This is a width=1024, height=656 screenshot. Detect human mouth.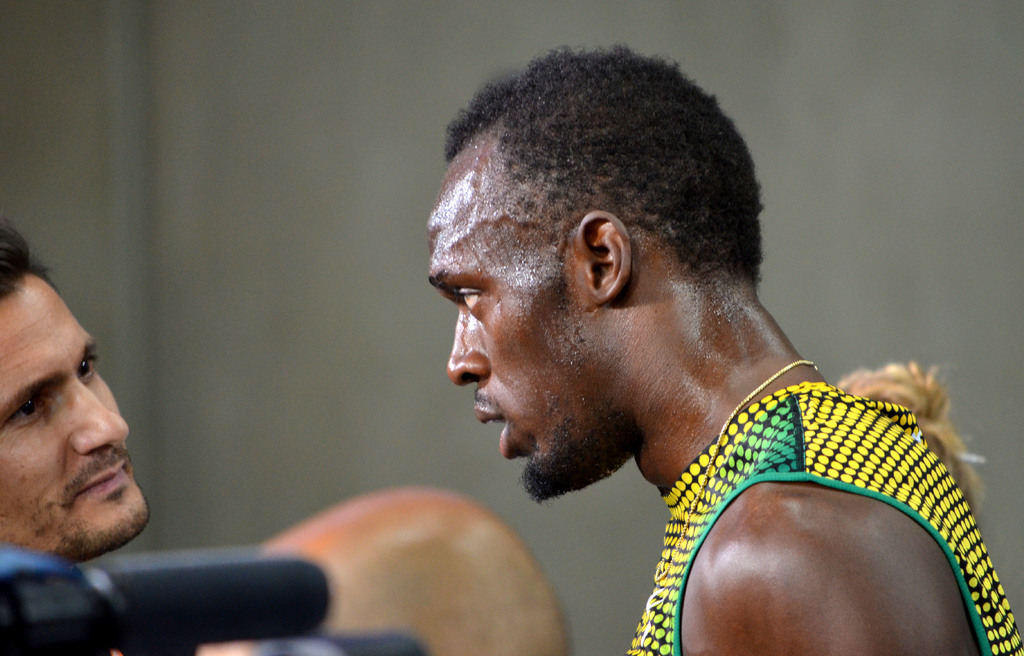
bbox=(472, 391, 518, 464).
